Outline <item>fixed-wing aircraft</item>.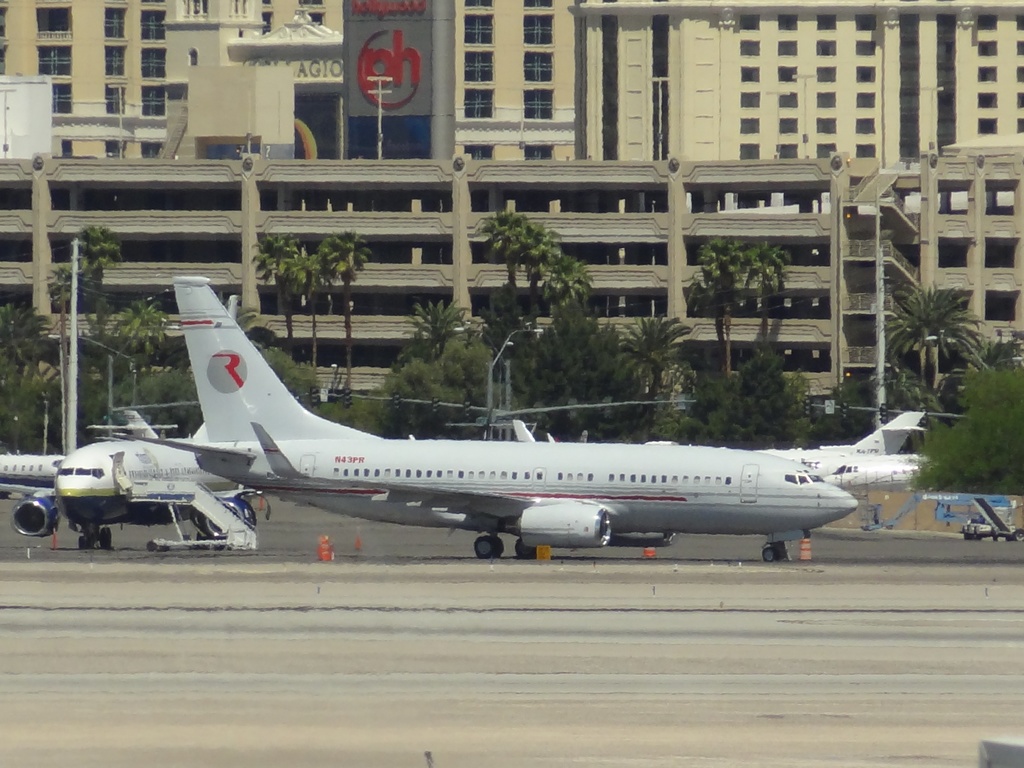
Outline: crop(120, 267, 851, 562).
